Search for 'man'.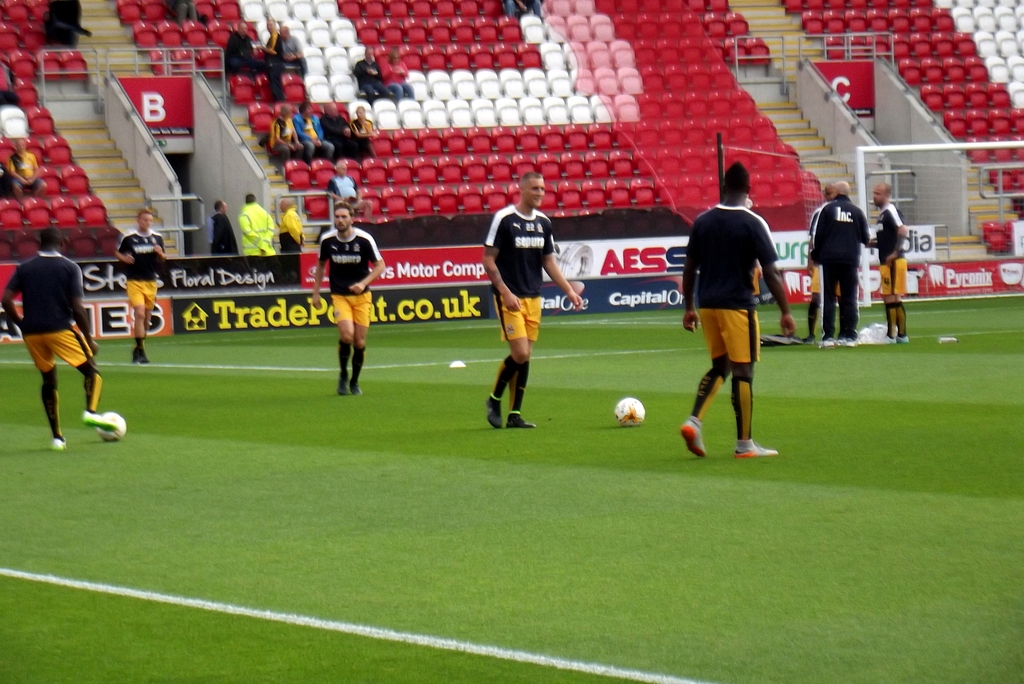
Found at crop(1, 225, 118, 454).
